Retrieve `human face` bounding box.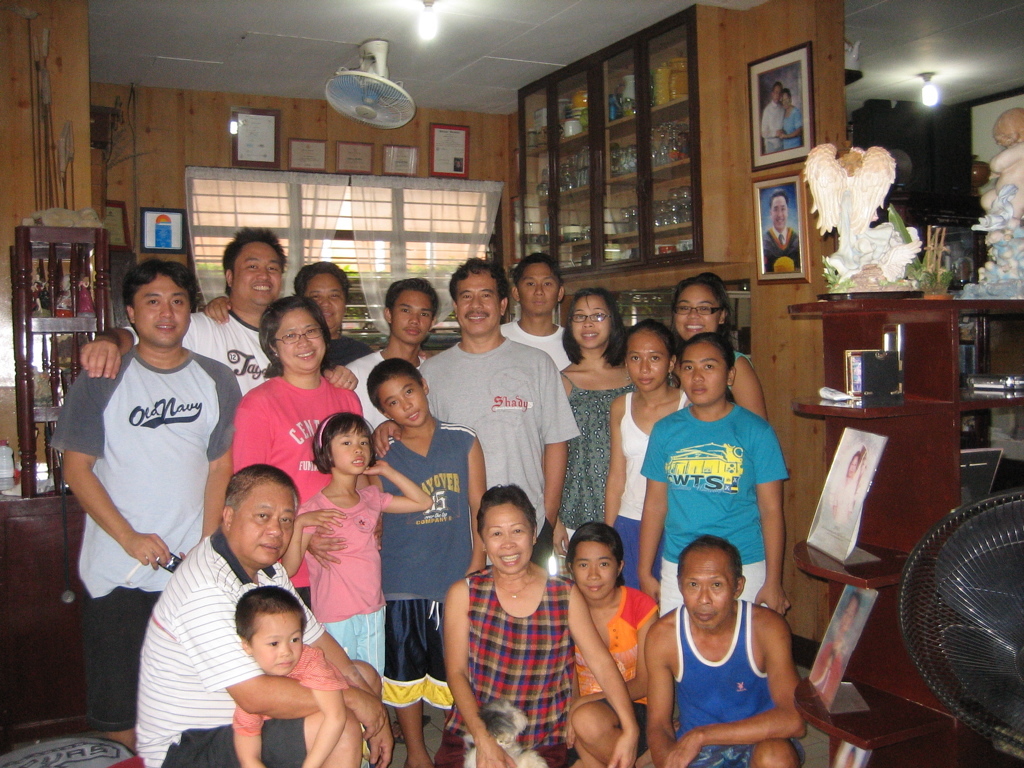
Bounding box: 845,600,859,620.
